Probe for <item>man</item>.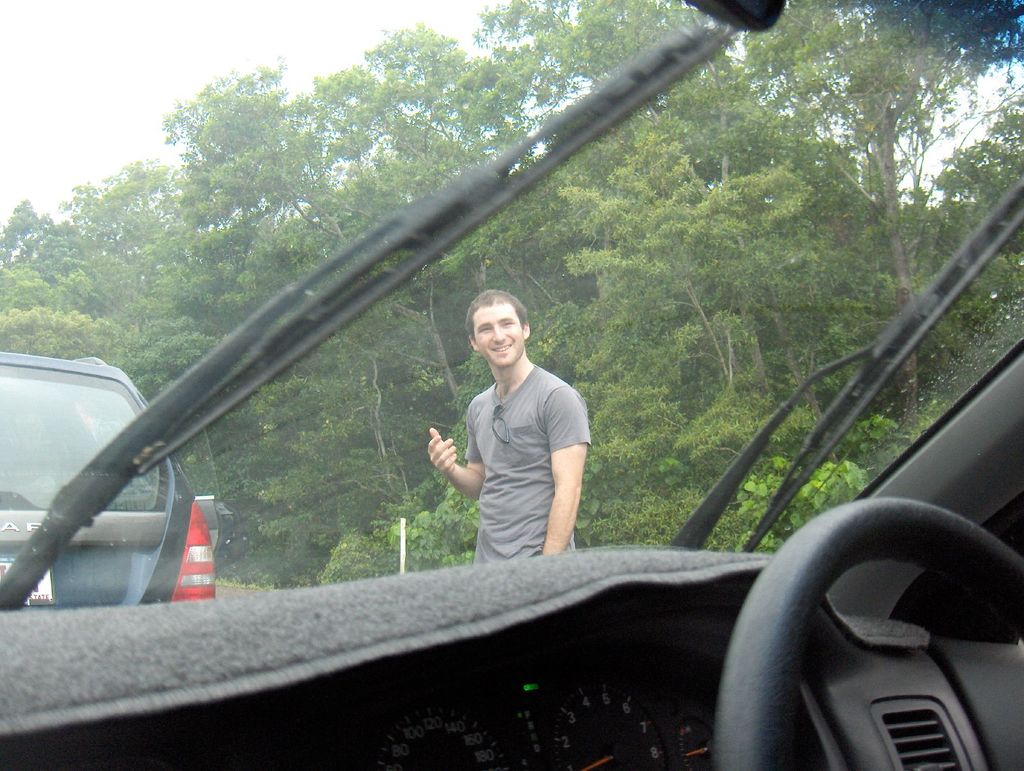
Probe result: select_region(426, 293, 609, 591).
